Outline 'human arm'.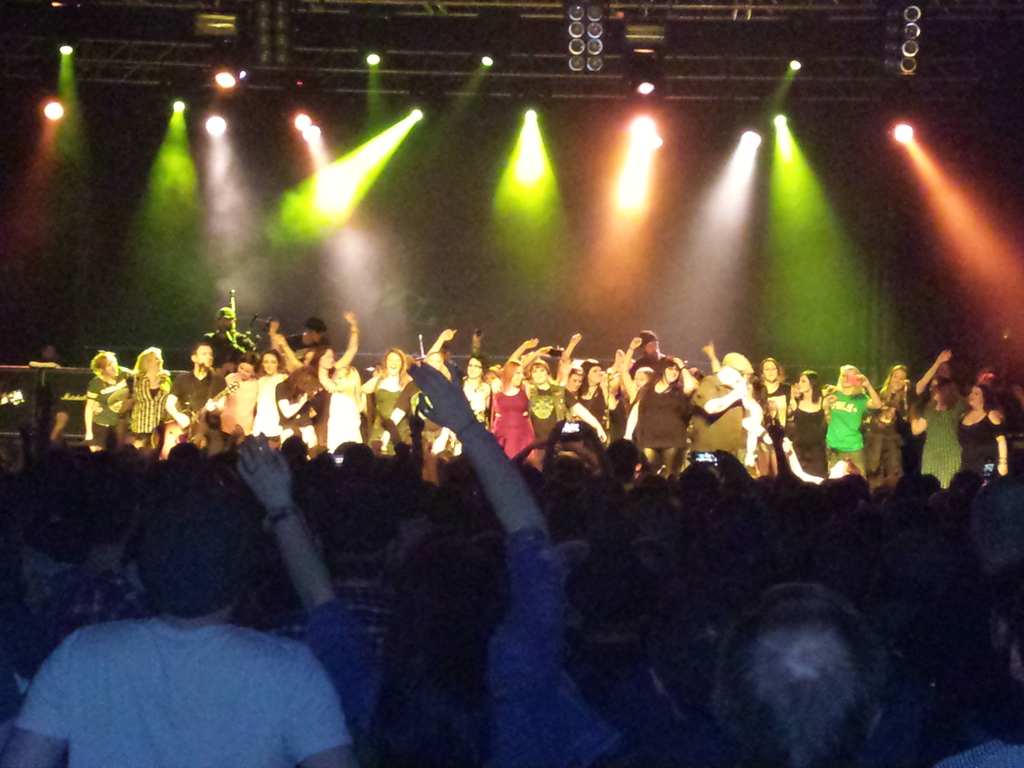
Outline: [x1=911, y1=348, x2=952, y2=394].
